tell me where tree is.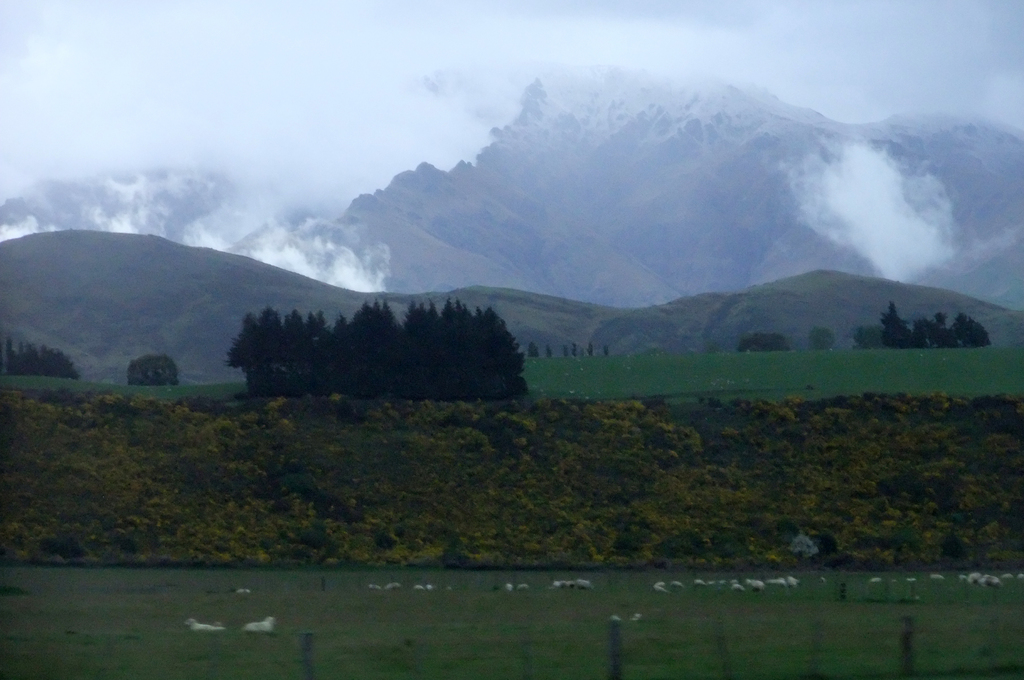
tree is at <region>125, 352, 178, 383</region>.
